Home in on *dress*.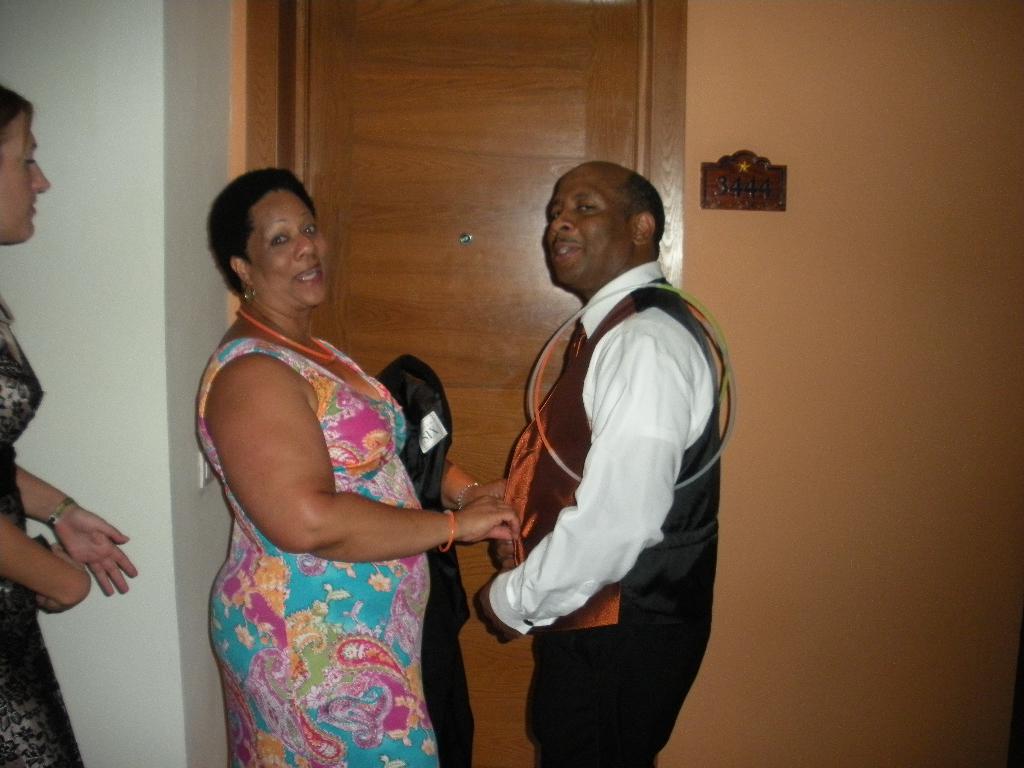
Homed in at (x1=0, y1=294, x2=92, y2=767).
